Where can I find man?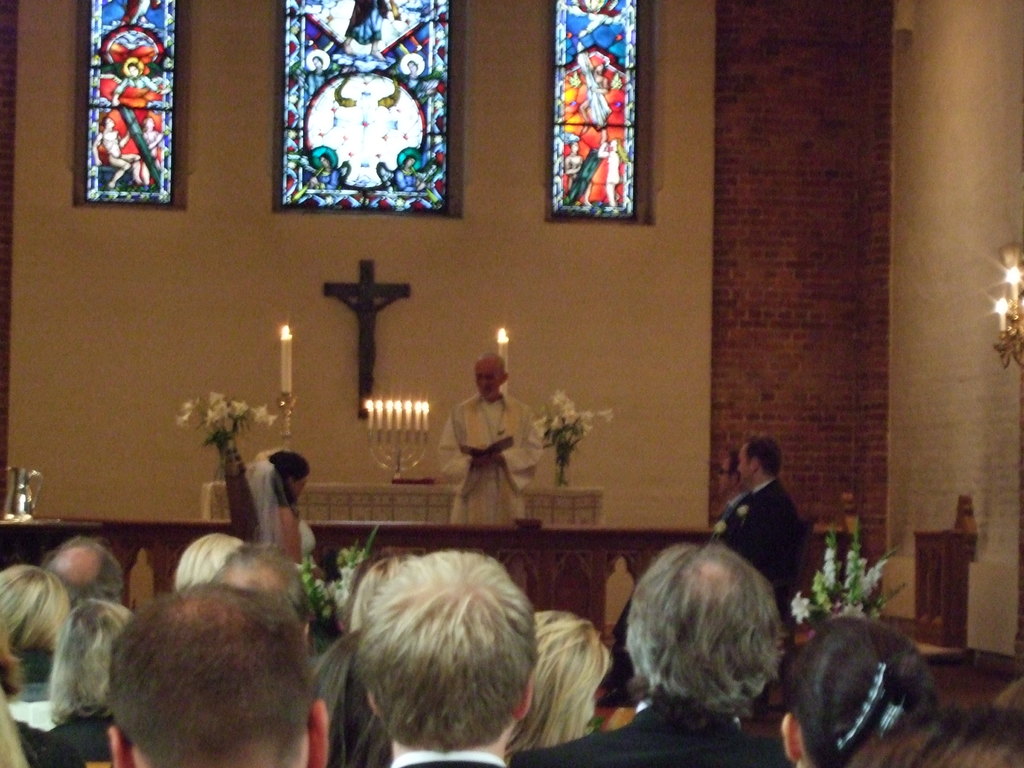
You can find it at <box>710,448,827,612</box>.
